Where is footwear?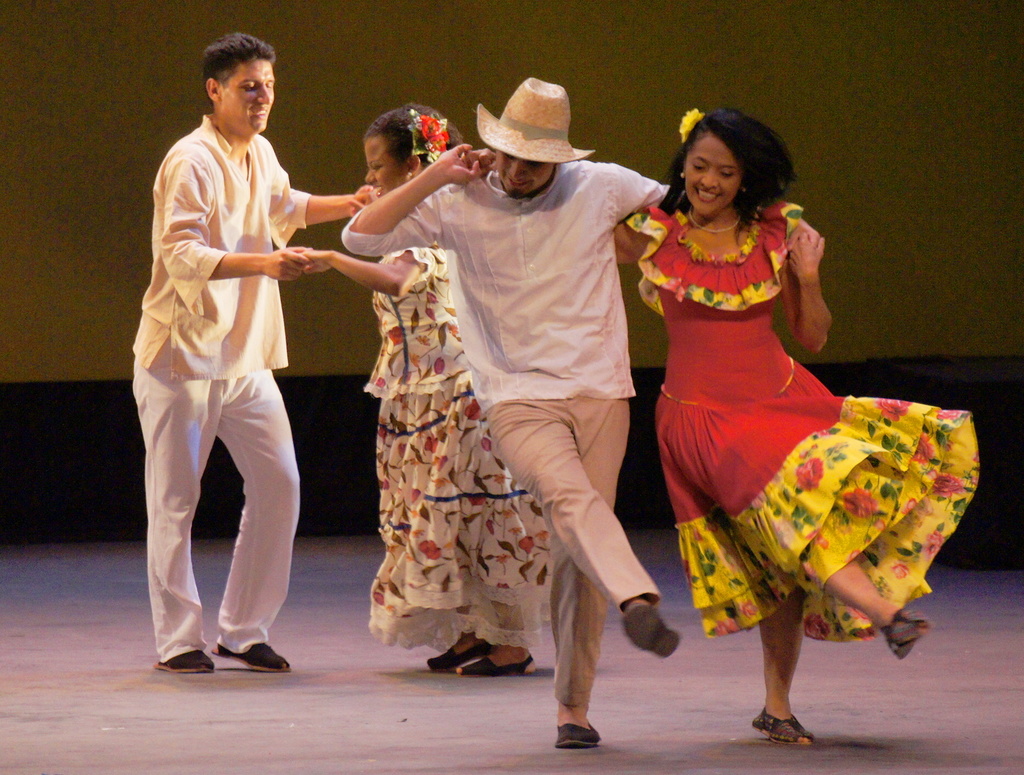
locate(212, 644, 292, 673).
